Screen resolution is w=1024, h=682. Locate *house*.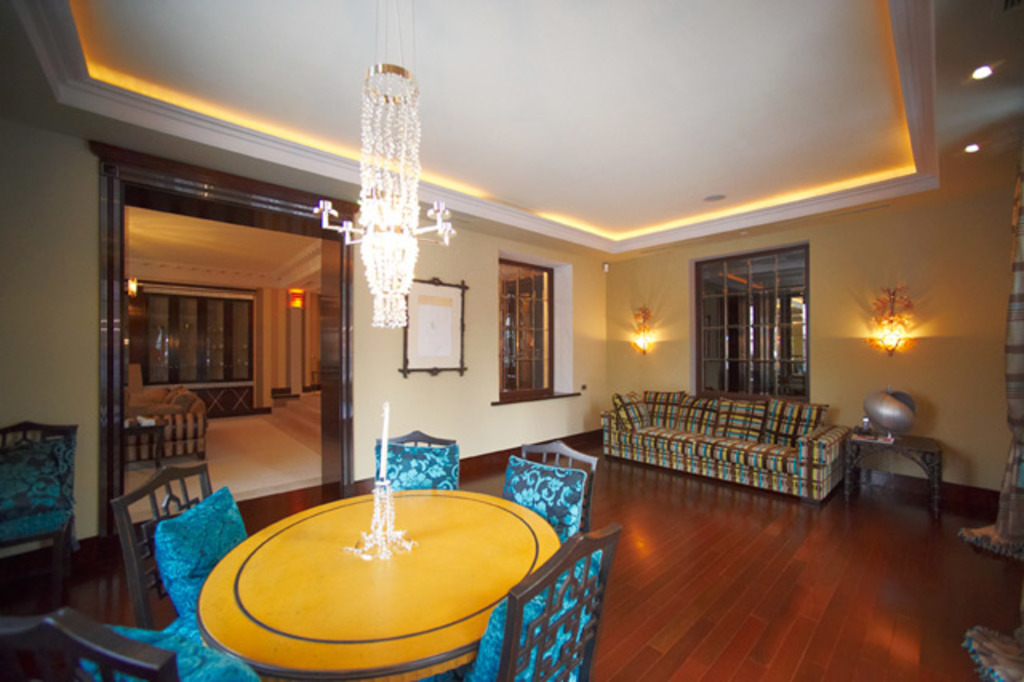
pyautogui.locateOnScreen(0, 0, 1022, 680).
